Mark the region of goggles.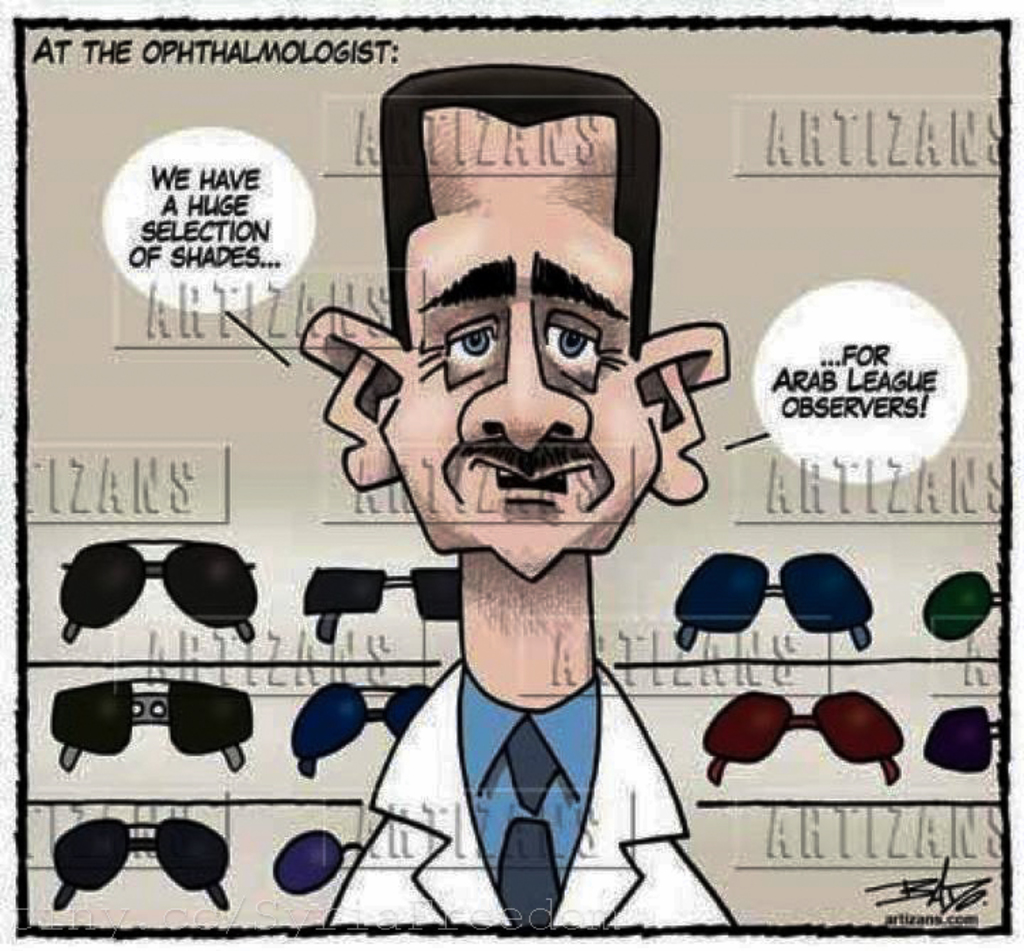
Region: [303, 564, 462, 650].
